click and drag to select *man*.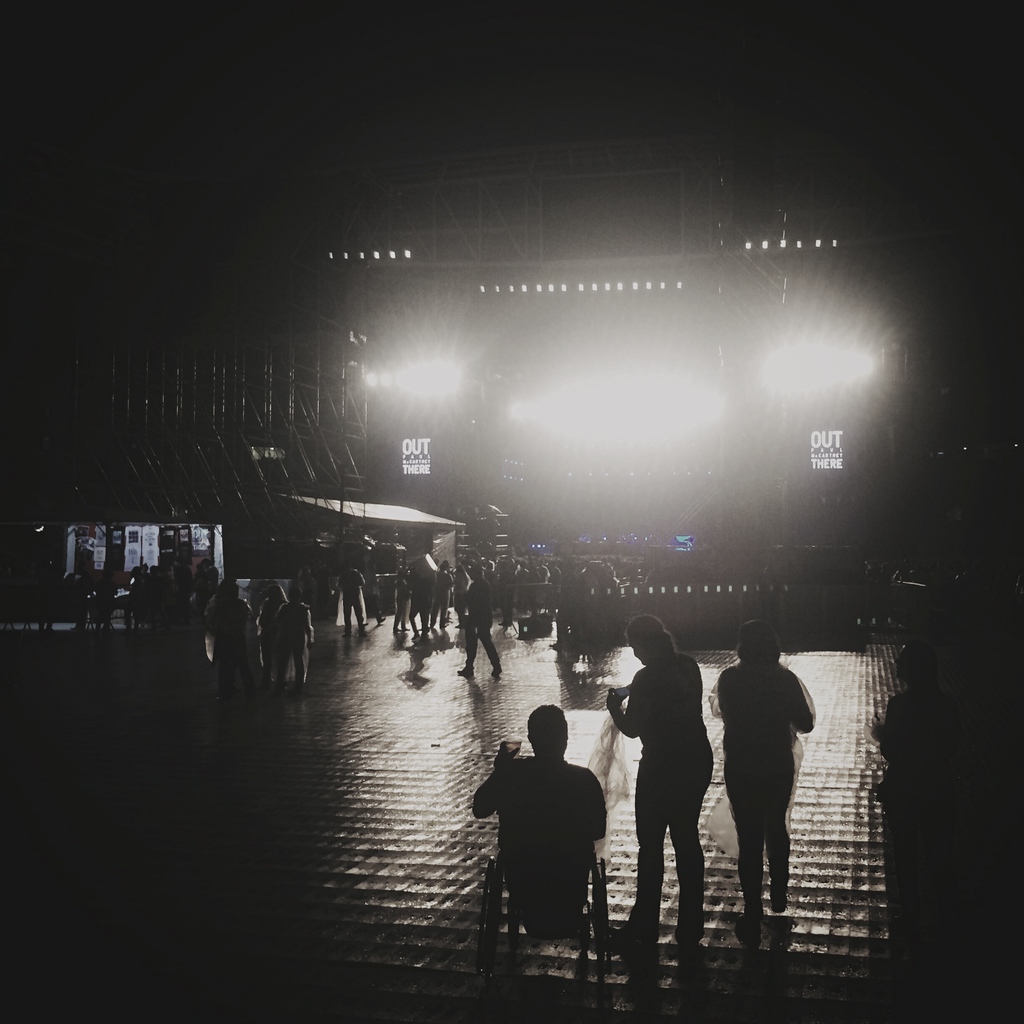
Selection: detection(474, 705, 607, 939).
